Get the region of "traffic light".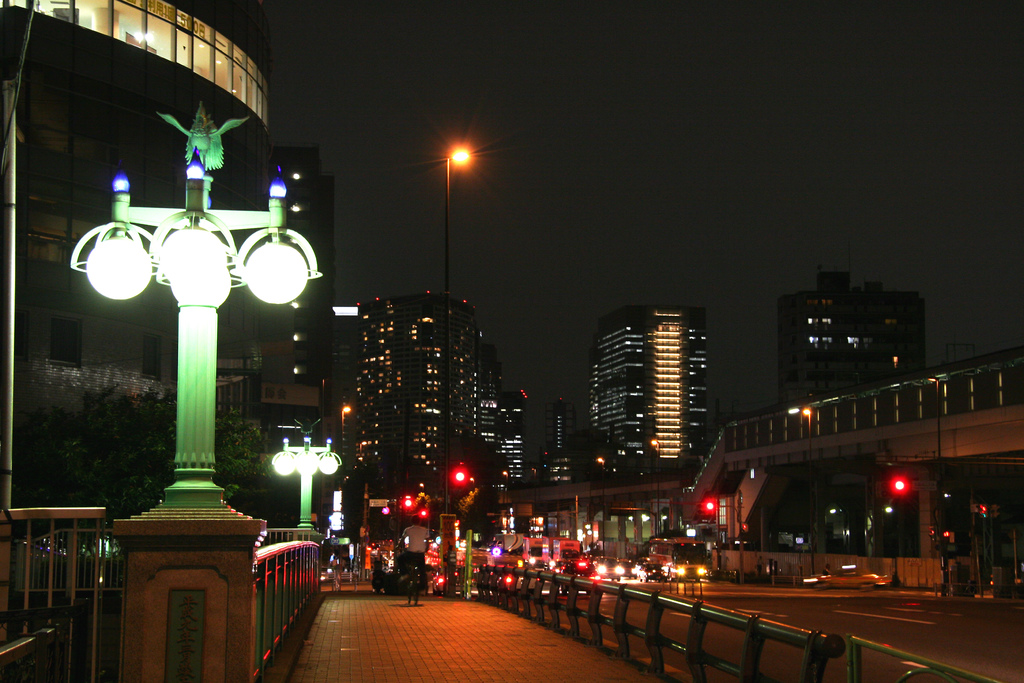
bbox(926, 525, 938, 539).
